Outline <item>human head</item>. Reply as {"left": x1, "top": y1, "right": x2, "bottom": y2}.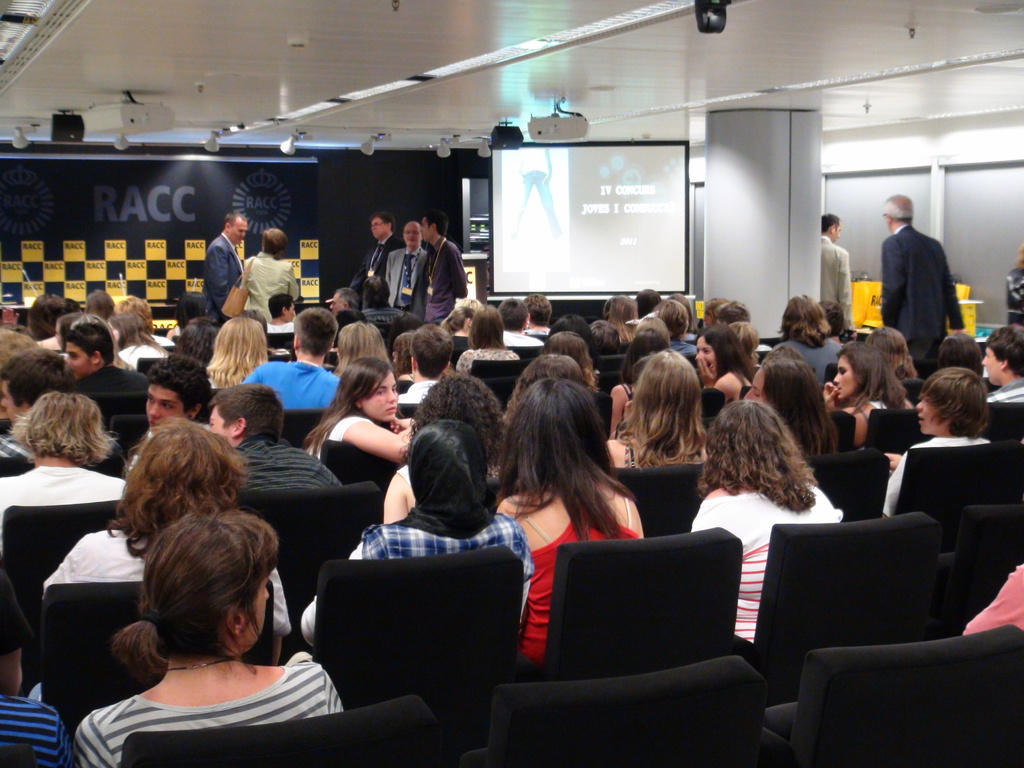
{"left": 113, "top": 294, "right": 152, "bottom": 333}.
